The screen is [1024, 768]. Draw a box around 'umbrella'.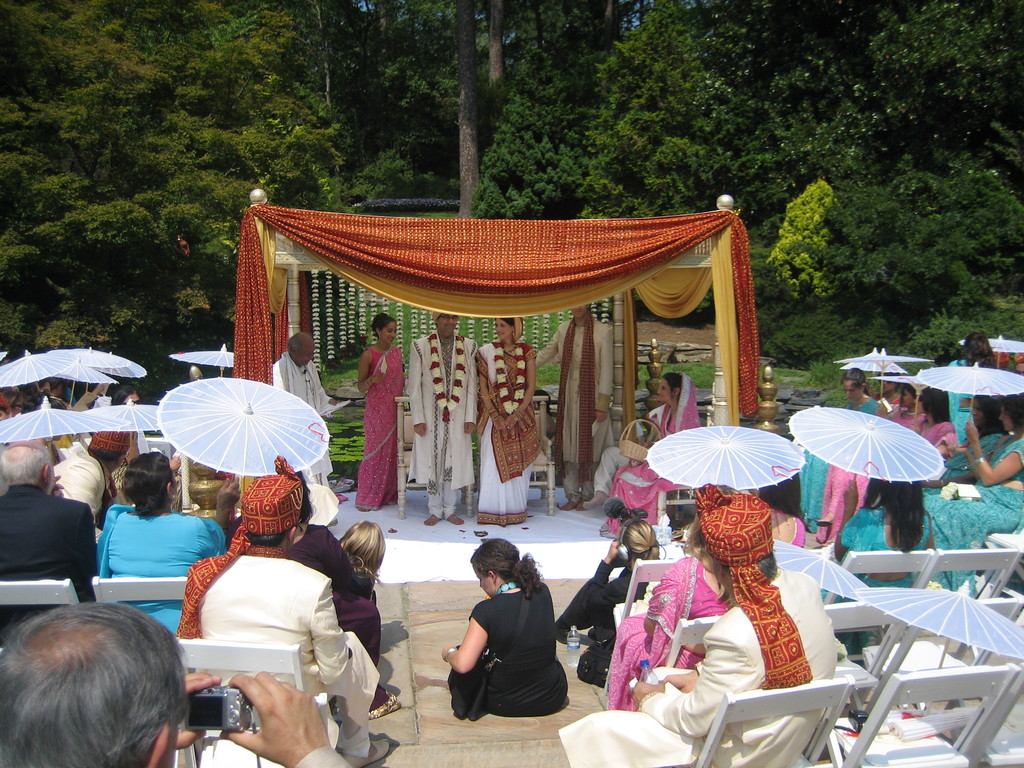
959,333,1023,366.
